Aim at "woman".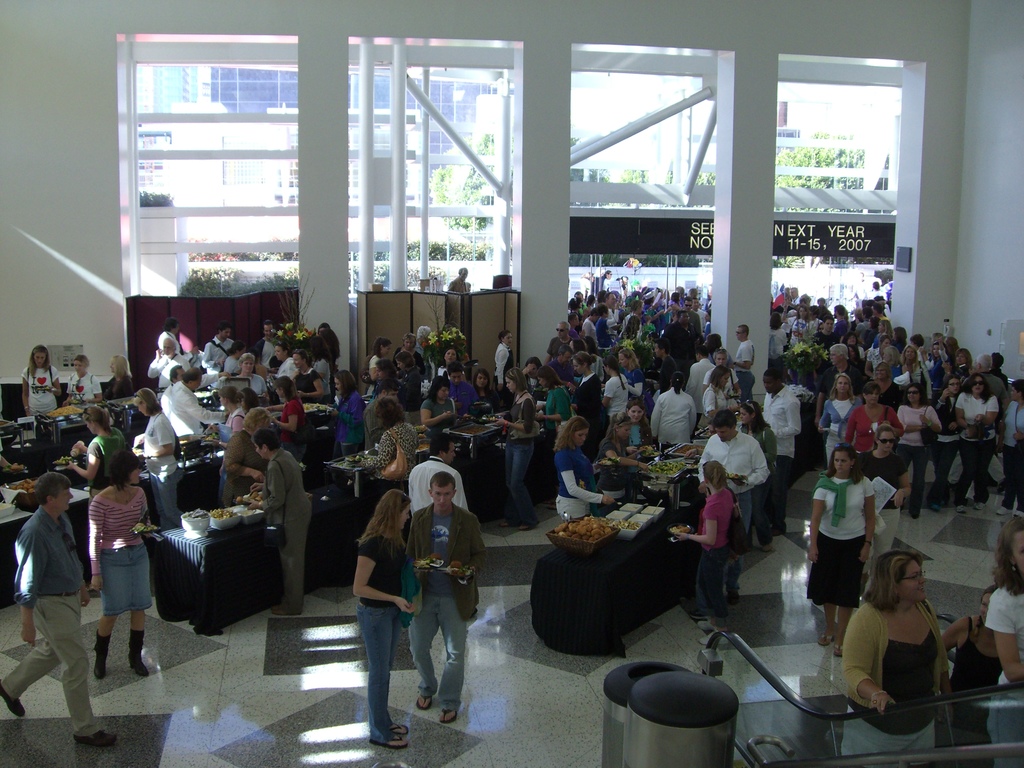
Aimed at 490,330,513,370.
